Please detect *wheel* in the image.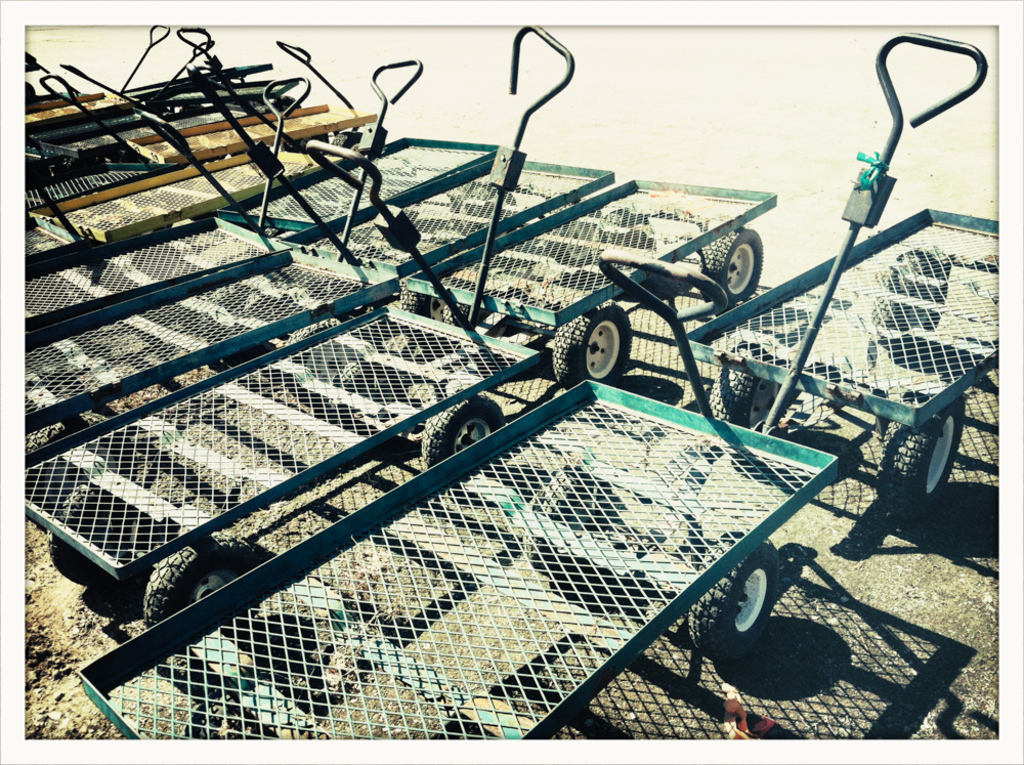
crop(571, 301, 640, 396).
